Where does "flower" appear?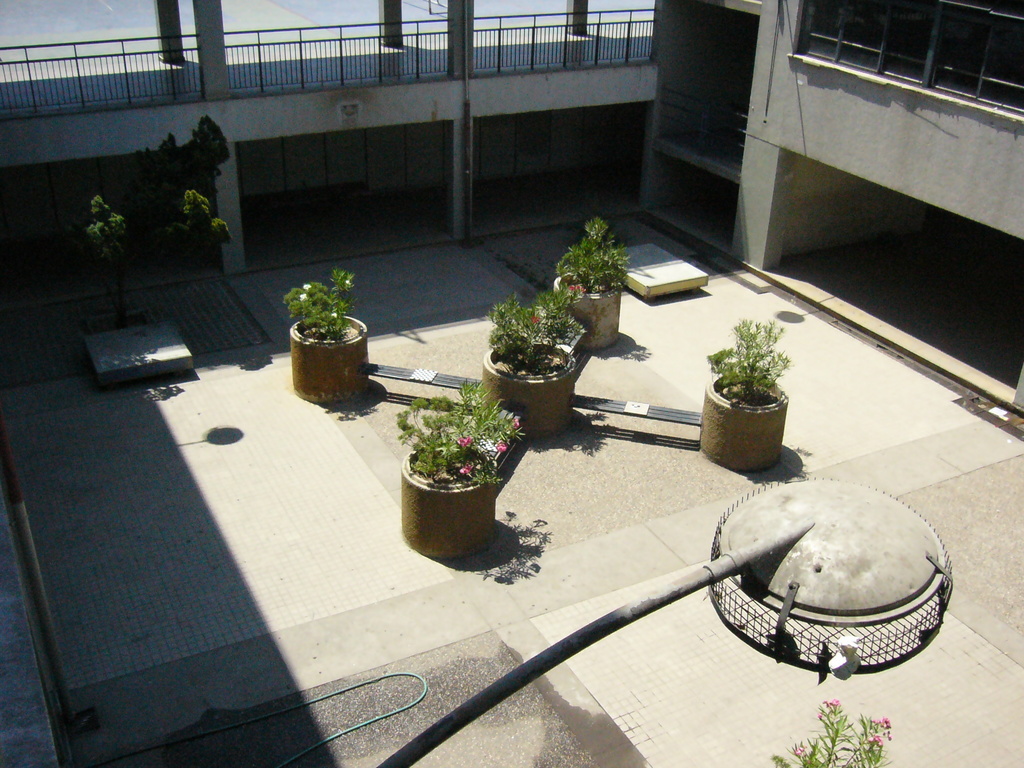
Appears at [887,730,892,739].
